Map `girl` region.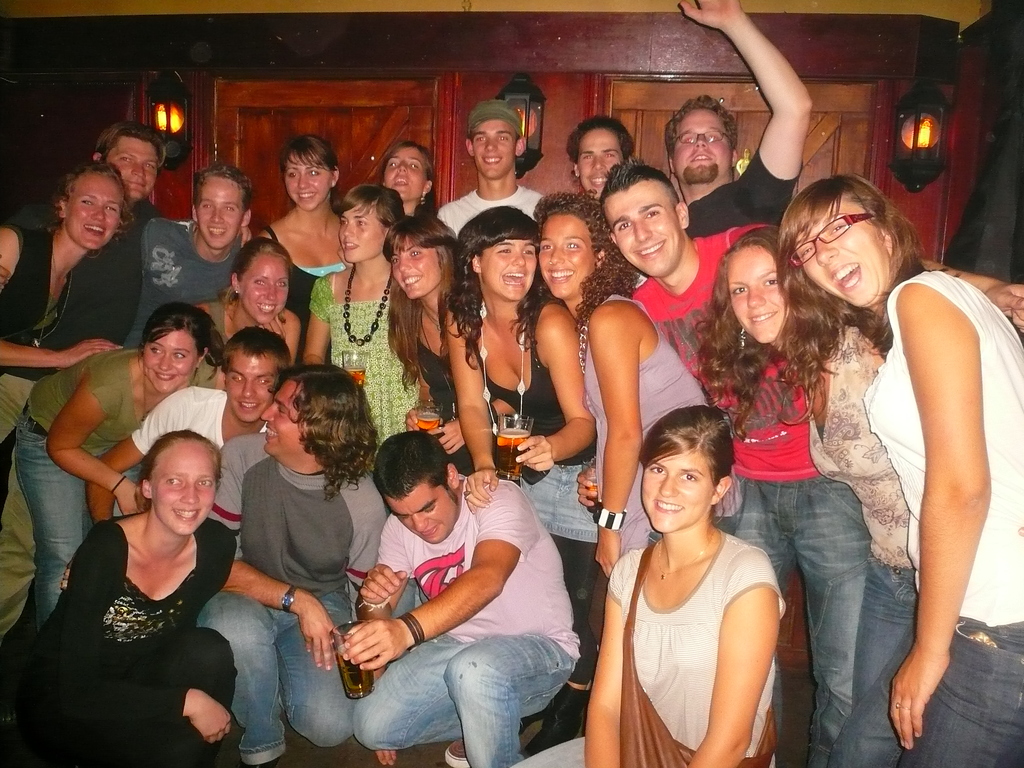
Mapped to region(538, 187, 748, 652).
